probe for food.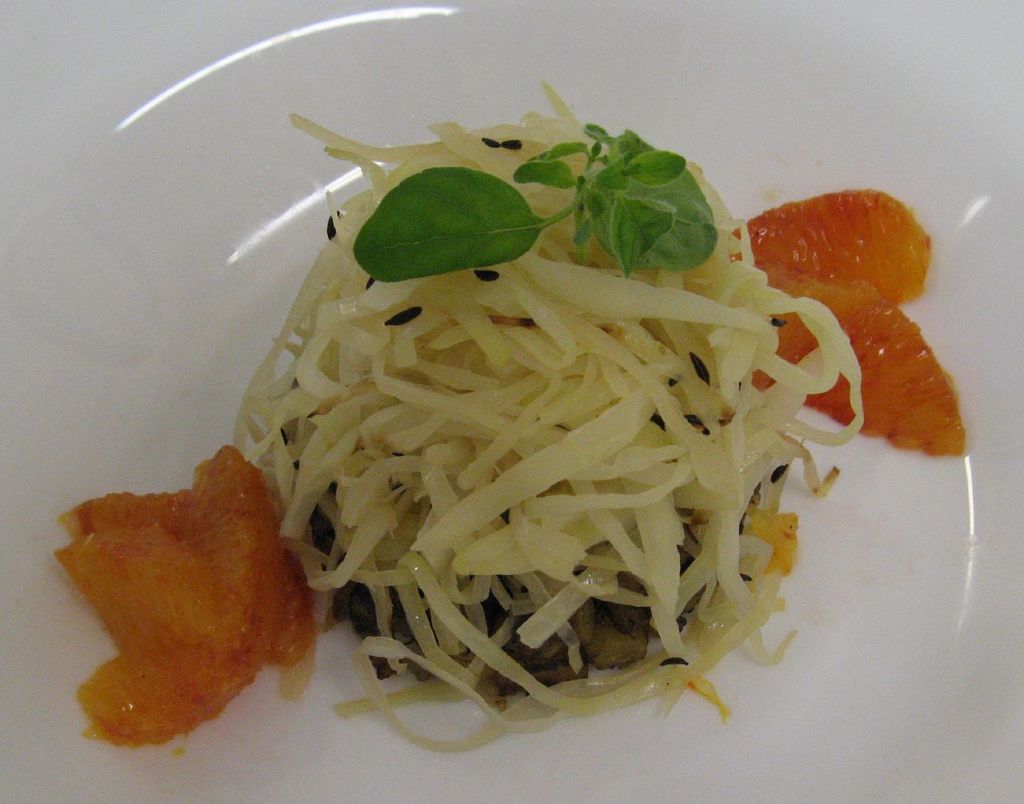
Probe result: {"left": 85, "top": 418, "right": 324, "bottom": 734}.
